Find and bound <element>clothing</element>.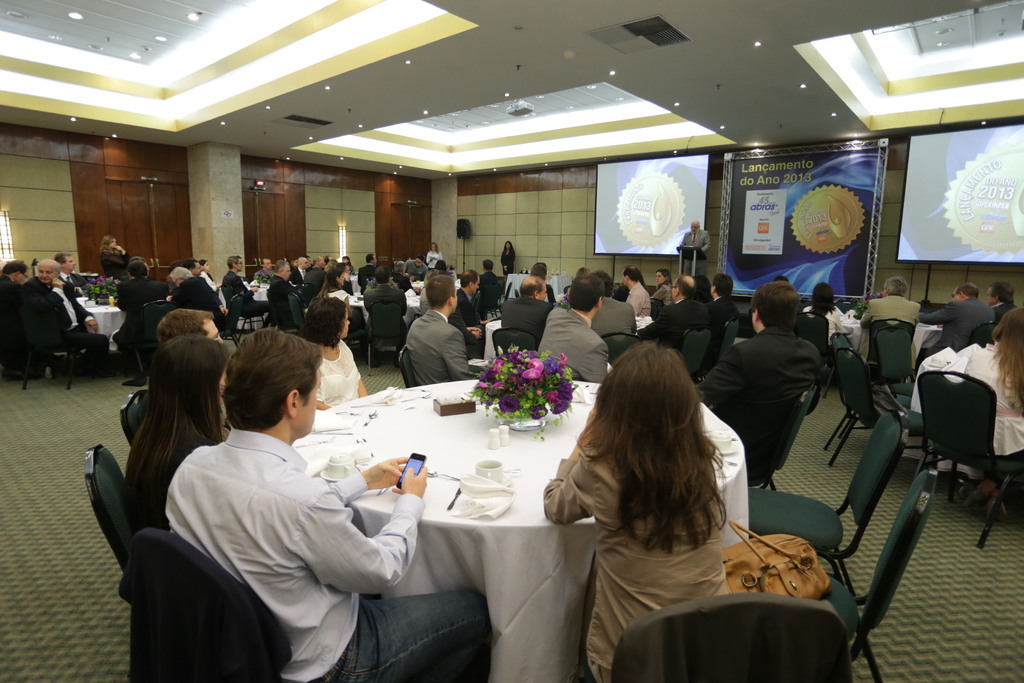
Bound: (left=268, top=274, right=300, bottom=326).
